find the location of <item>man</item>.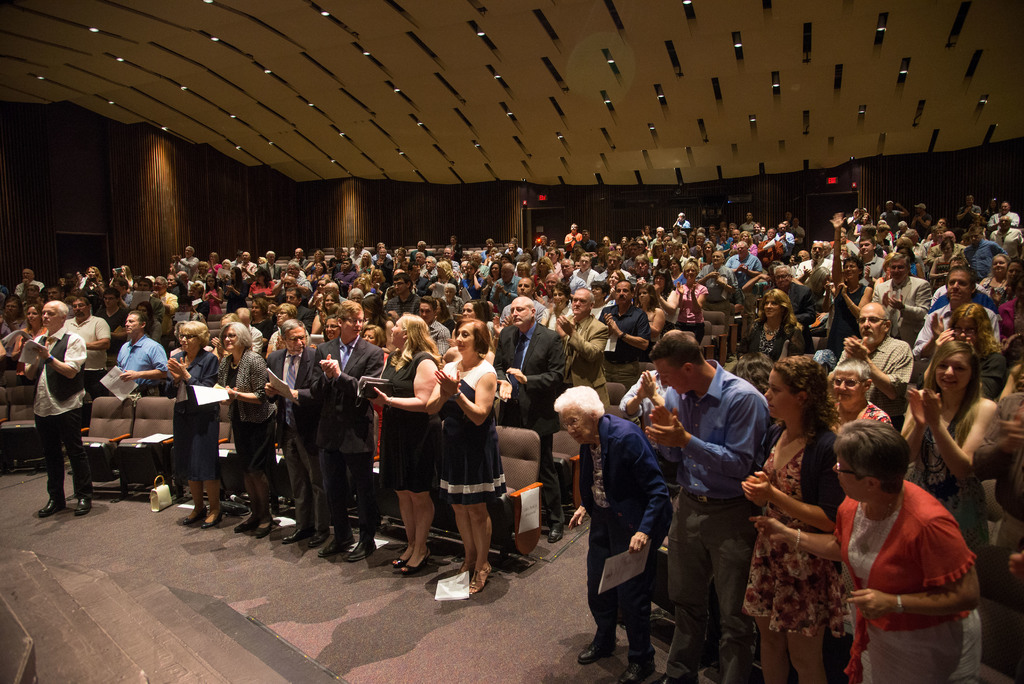
Location: Rect(555, 257, 588, 289).
